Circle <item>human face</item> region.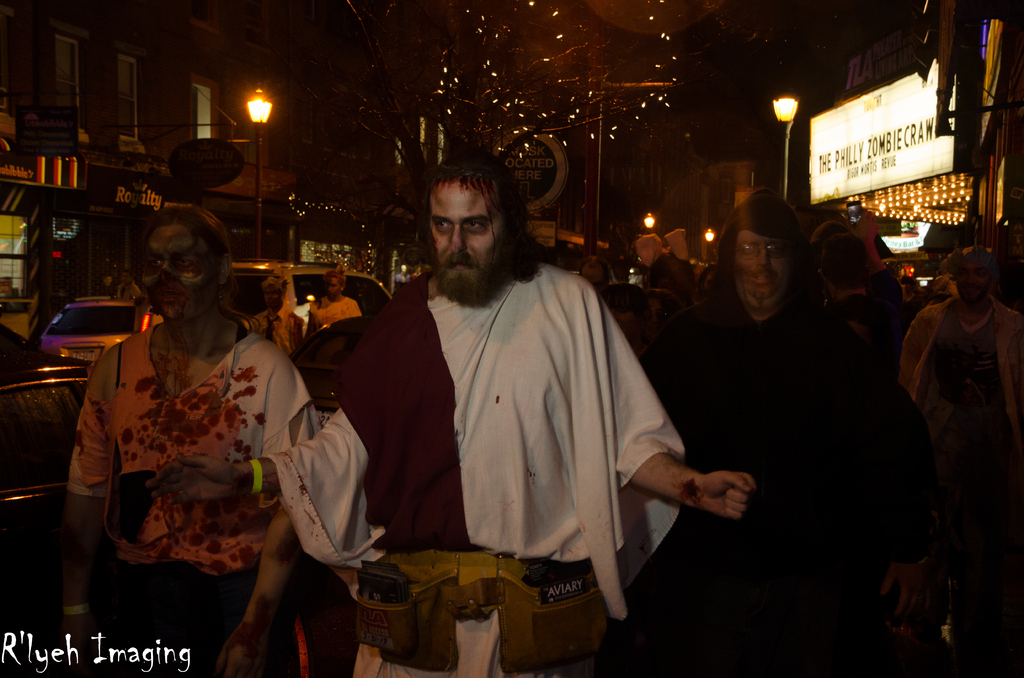
Region: select_region(141, 220, 220, 318).
